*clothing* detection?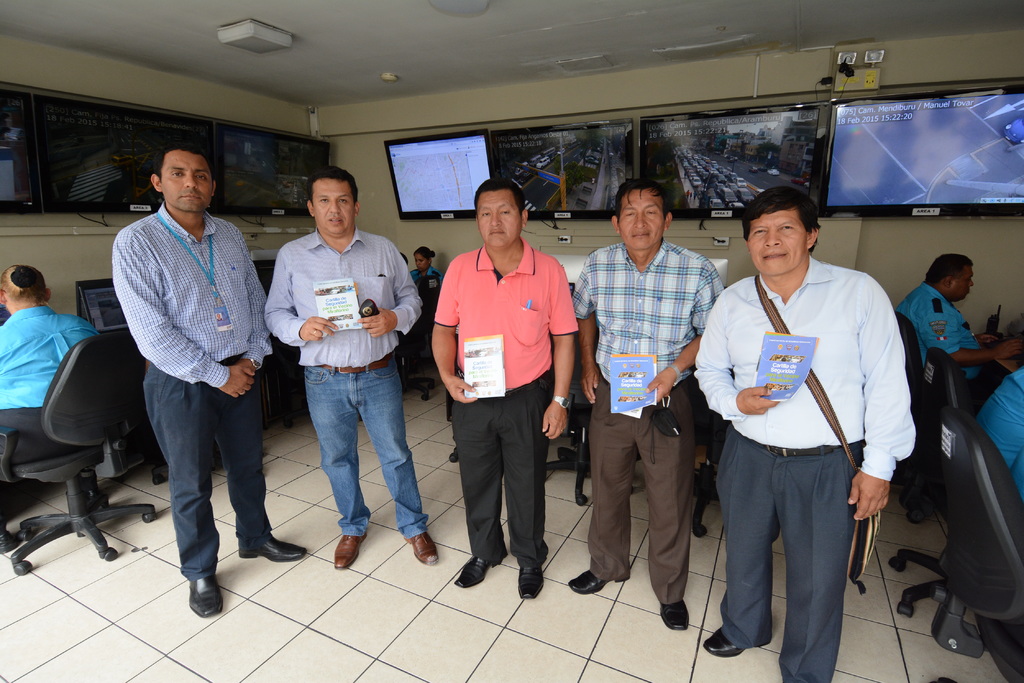
{"x1": 559, "y1": 246, "x2": 732, "y2": 608}
